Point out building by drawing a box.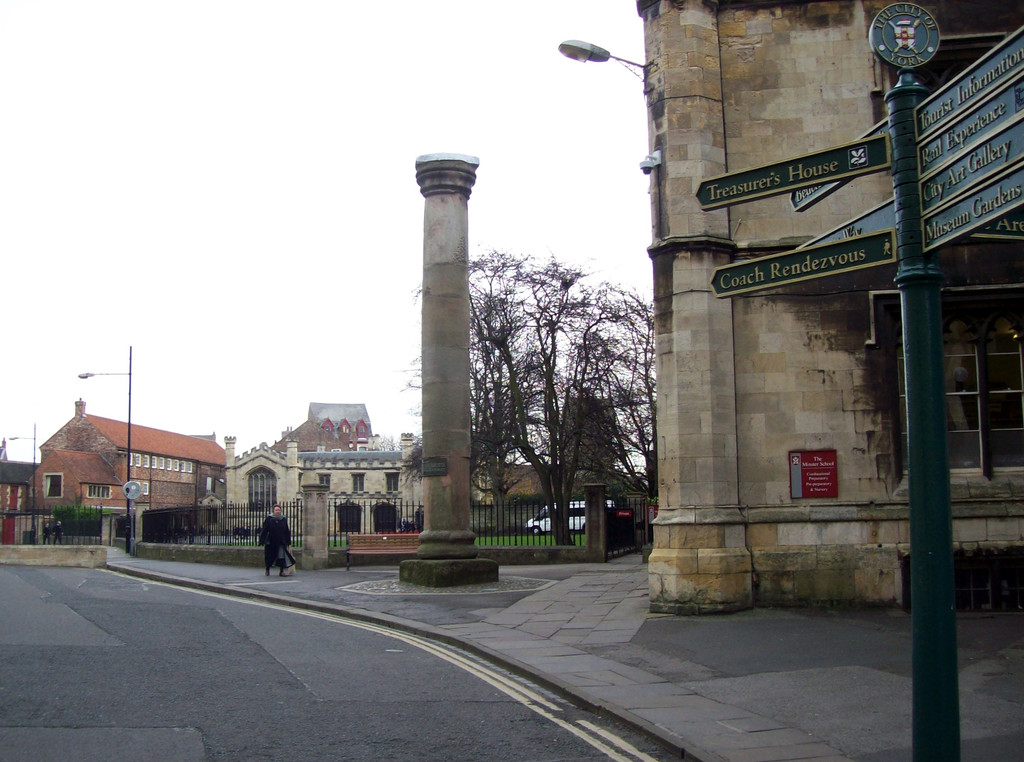
[left=0, top=460, right=58, bottom=545].
